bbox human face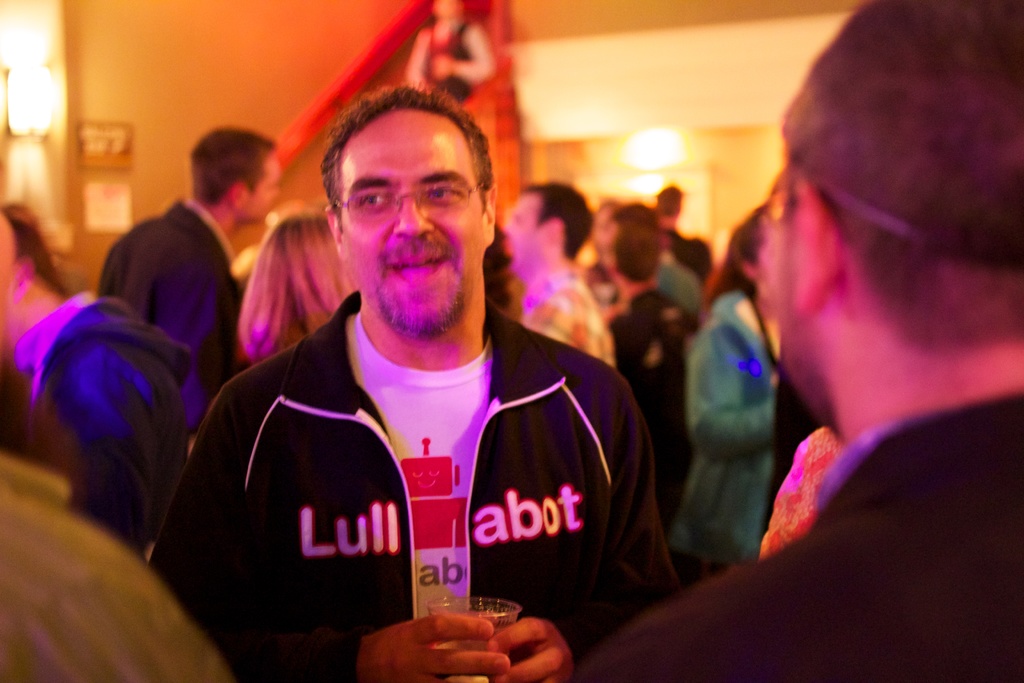
box(337, 111, 483, 342)
